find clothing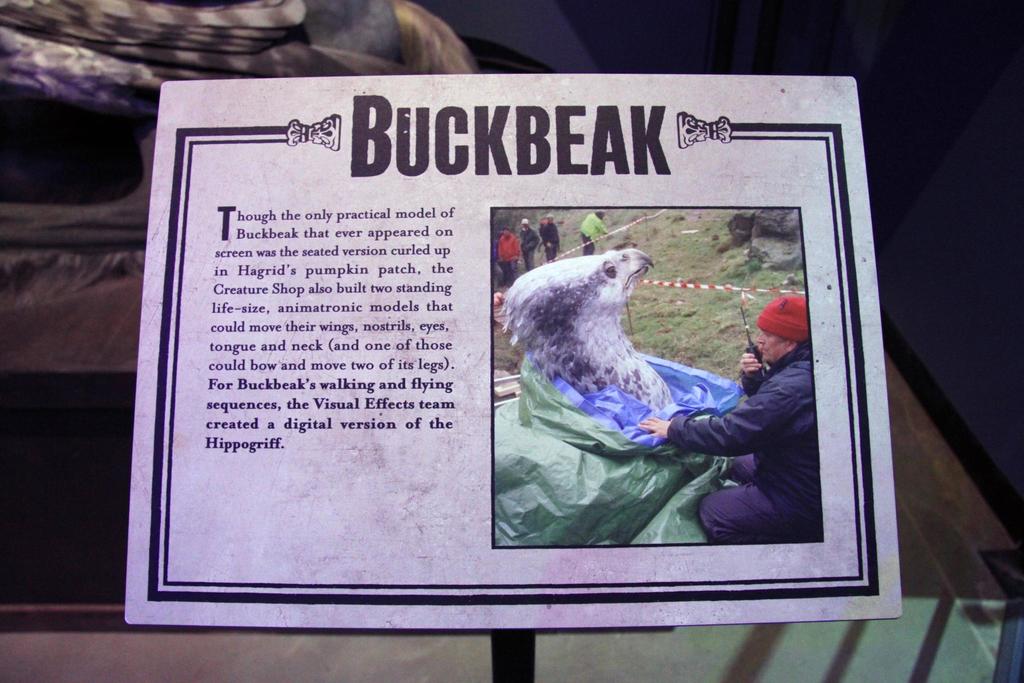
pyautogui.locateOnScreen(578, 214, 608, 250)
